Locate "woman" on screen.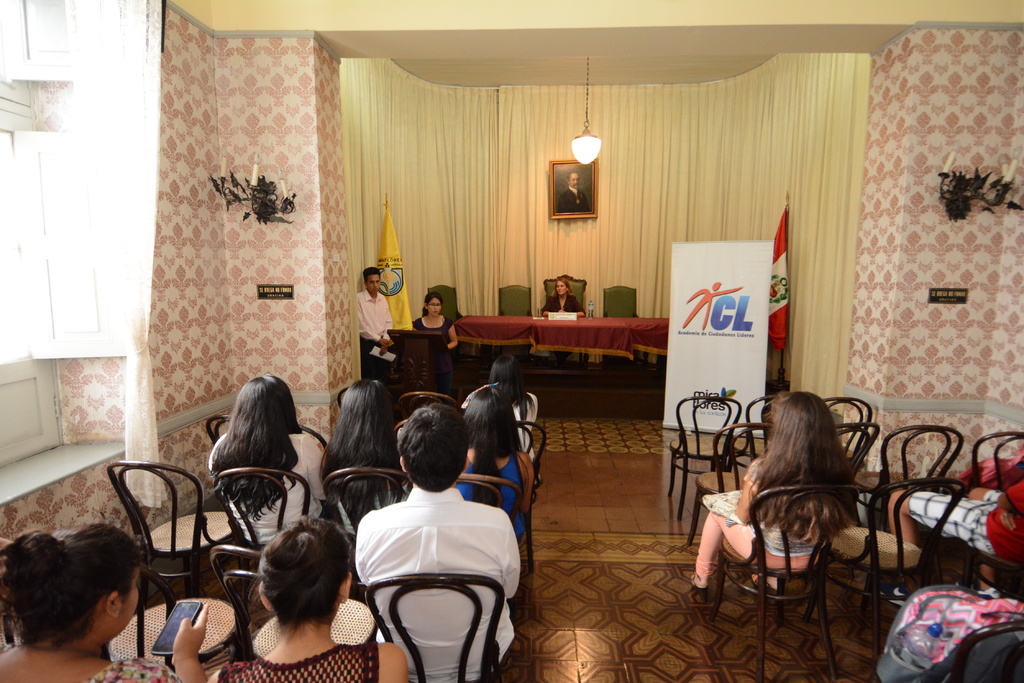
On screen at Rect(542, 278, 586, 321).
